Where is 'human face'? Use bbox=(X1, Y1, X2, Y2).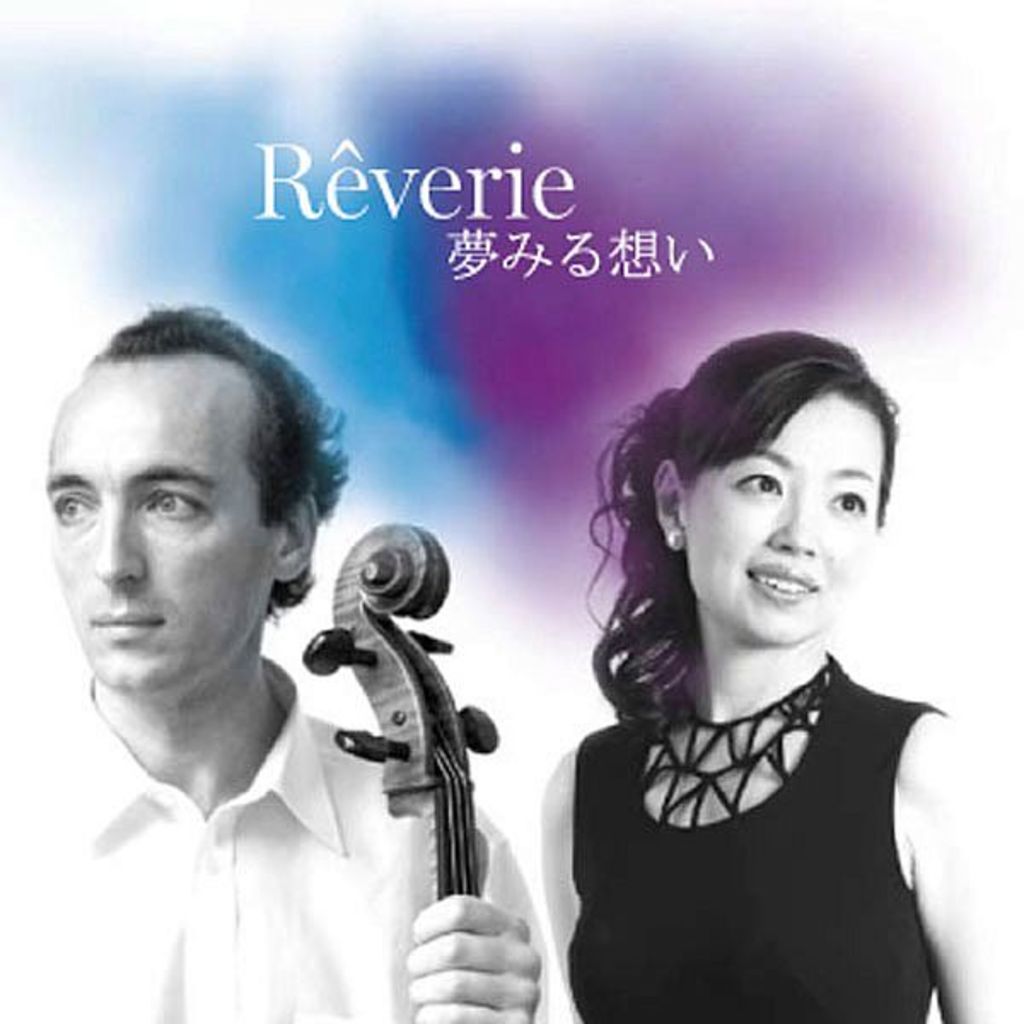
bbox=(48, 360, 282, 703).
